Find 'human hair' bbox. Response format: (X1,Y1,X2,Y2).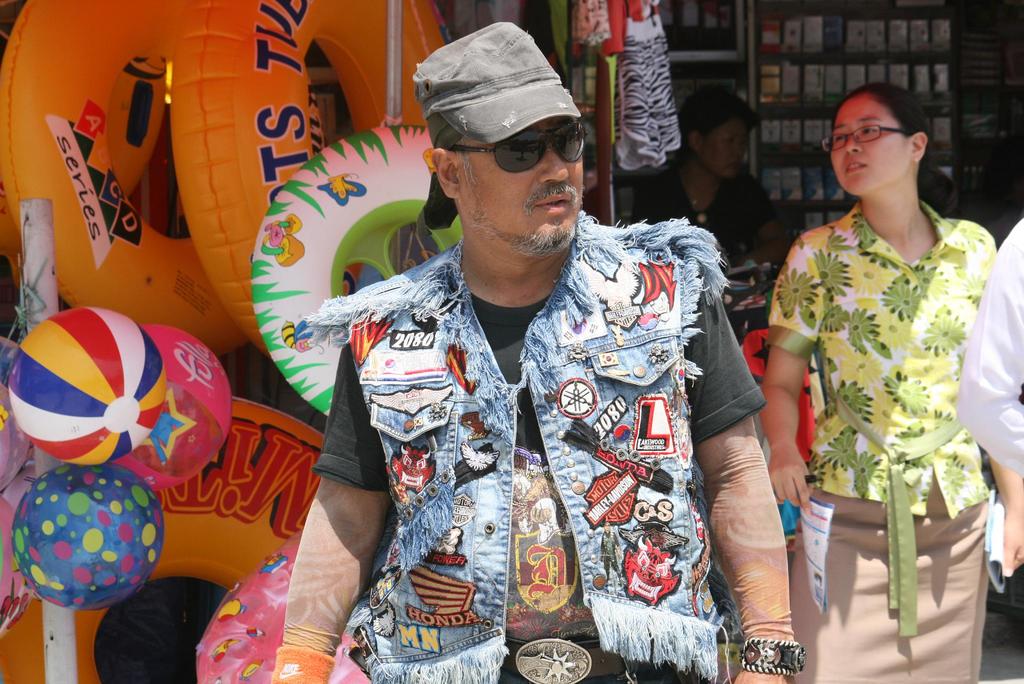
(676,83,771,164).
